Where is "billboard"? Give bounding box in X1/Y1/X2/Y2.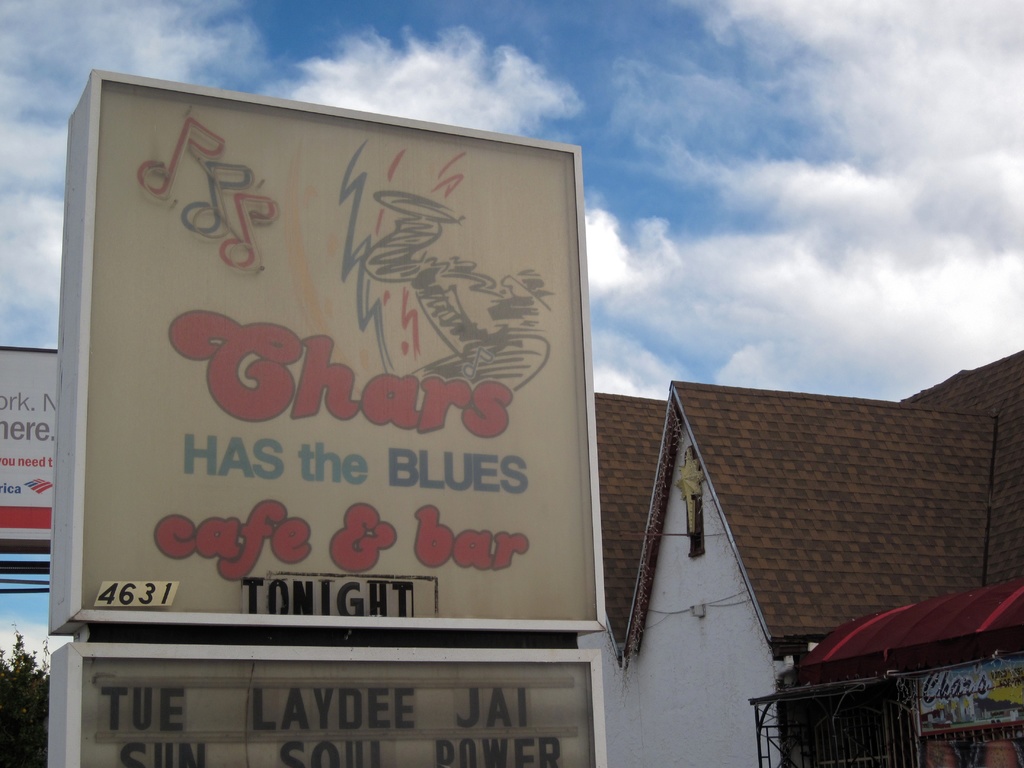
74/101/611/630.
